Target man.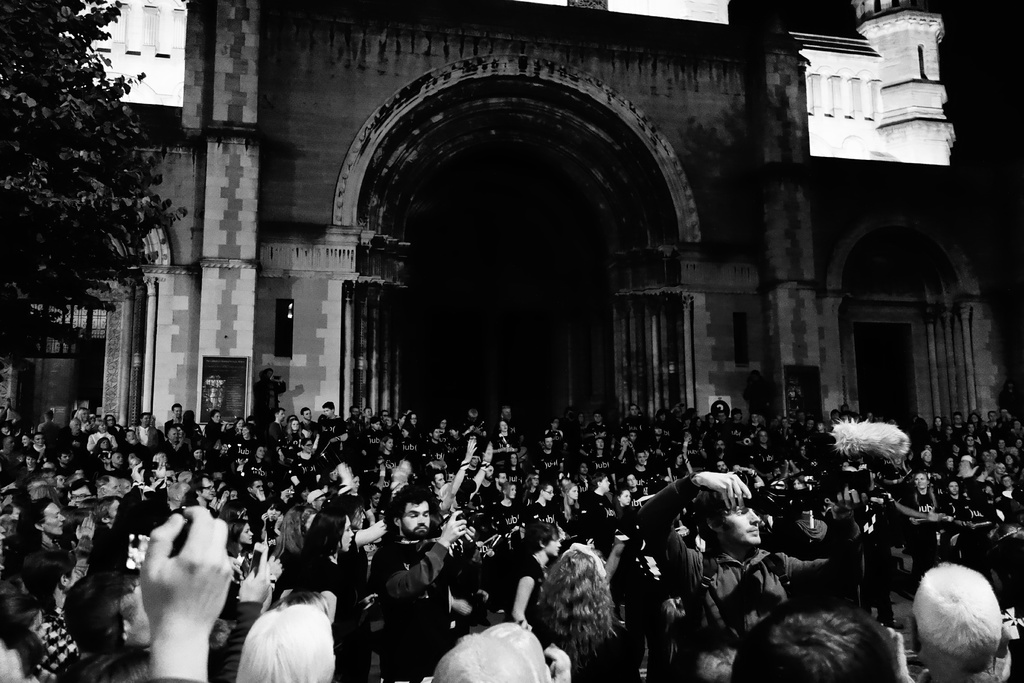
Target region: region(596, 441, 611, 466).
